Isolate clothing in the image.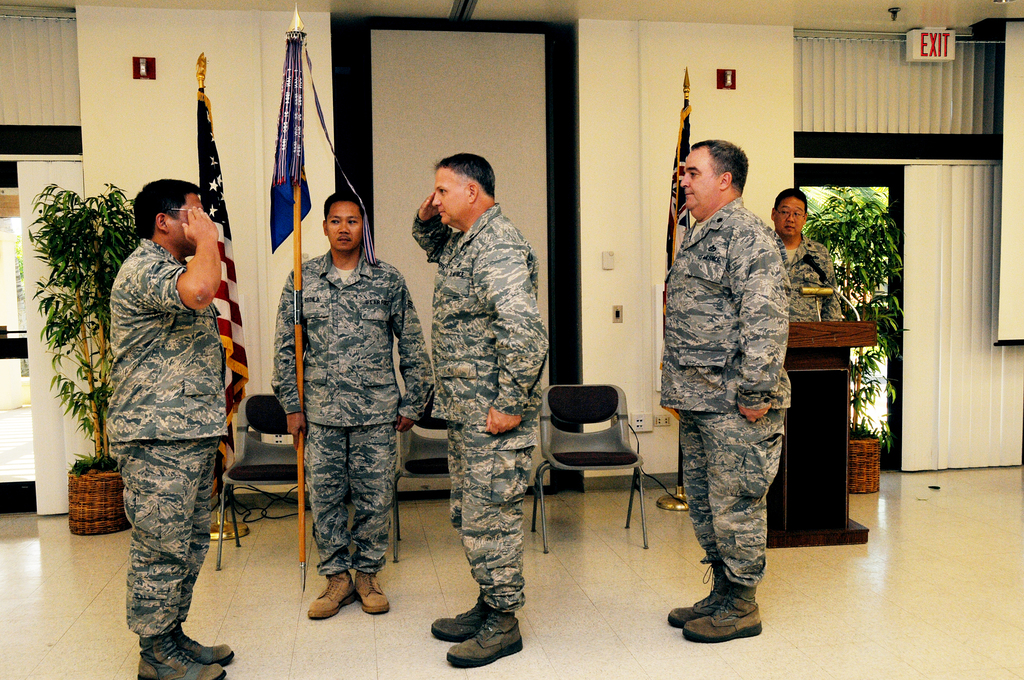
Isolated region: pyautogui.locateOnScreen(655, 141, 826, 622).
